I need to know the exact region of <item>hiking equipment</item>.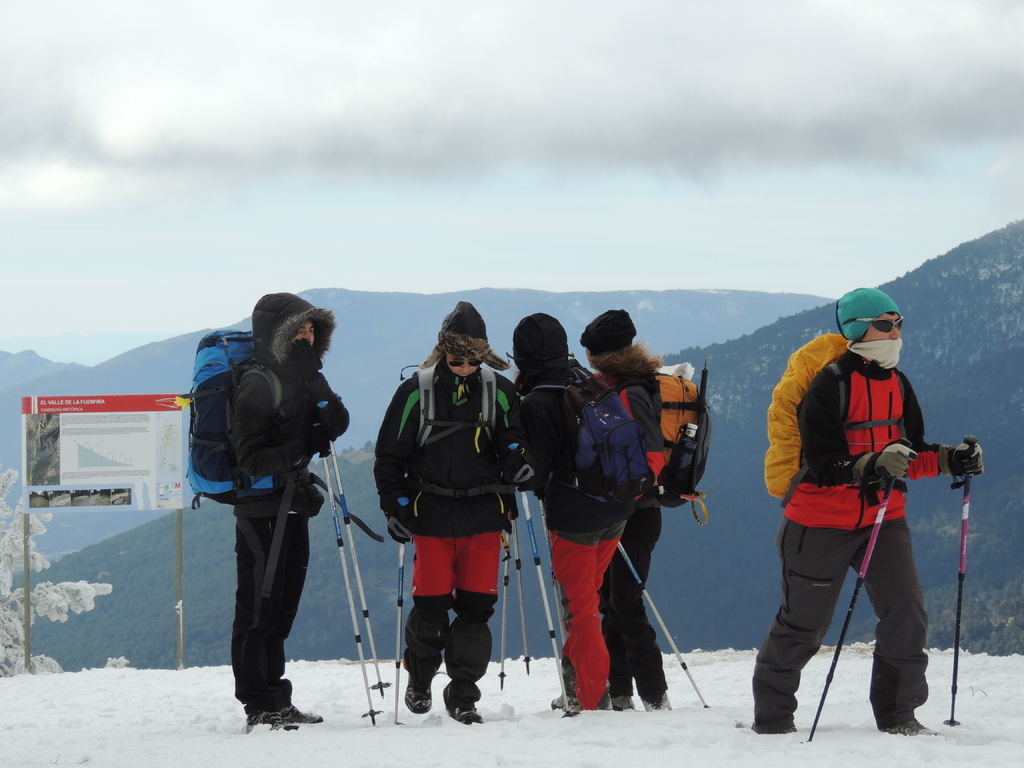
Region: {"x1": 500, "y1": 532, "x2": 514, "y2": 687}.
